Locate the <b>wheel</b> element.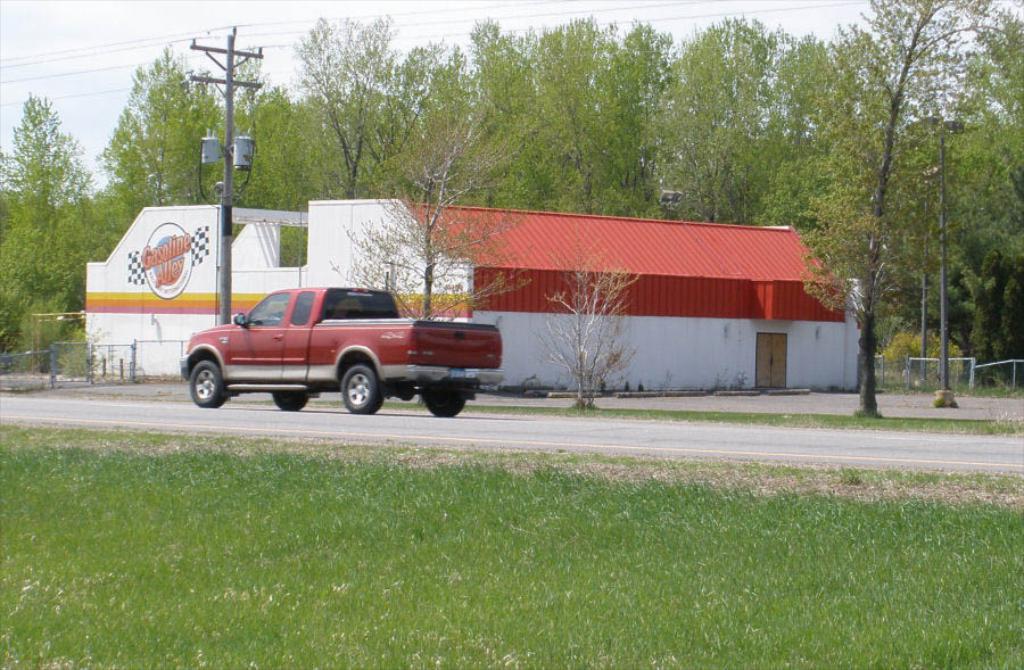
Element bbox: 273 395 311 410.
